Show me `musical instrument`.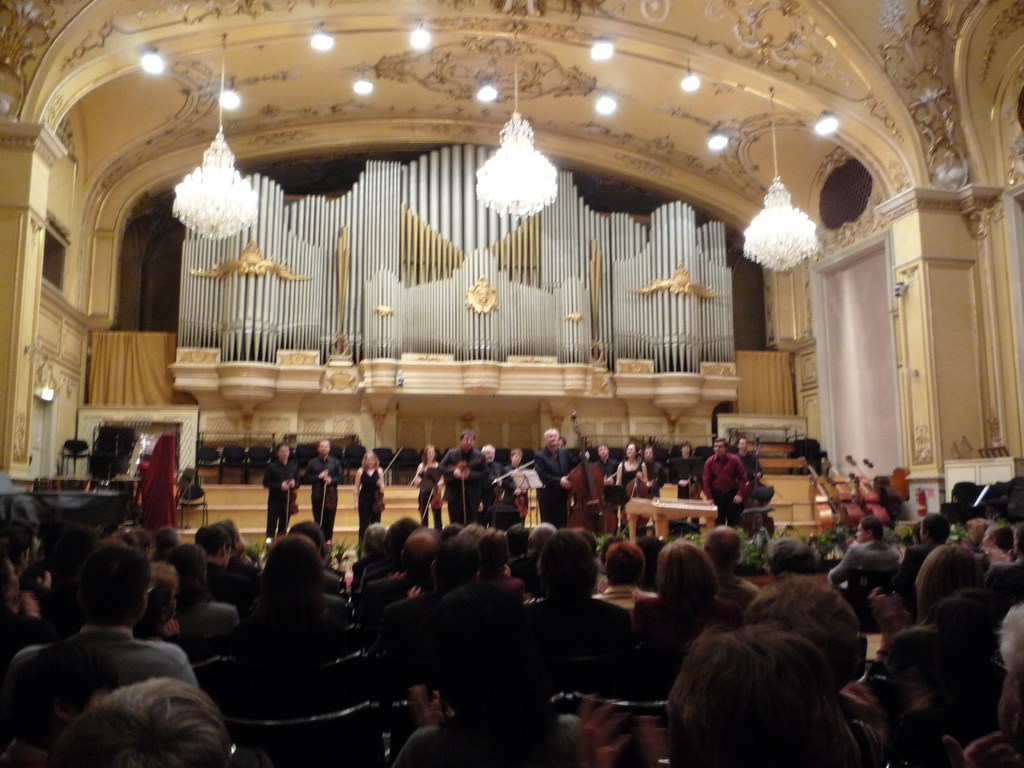
`musical instrument` is here: locate(369, 475, 387, 516).
